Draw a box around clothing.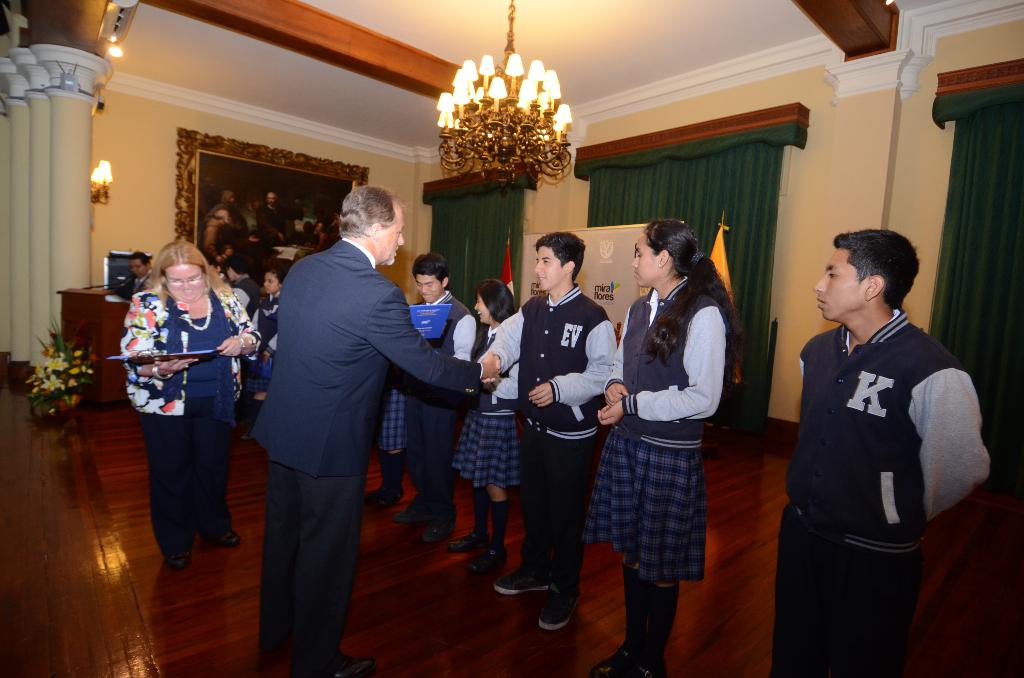
crop(584, 282, 727, 577).
